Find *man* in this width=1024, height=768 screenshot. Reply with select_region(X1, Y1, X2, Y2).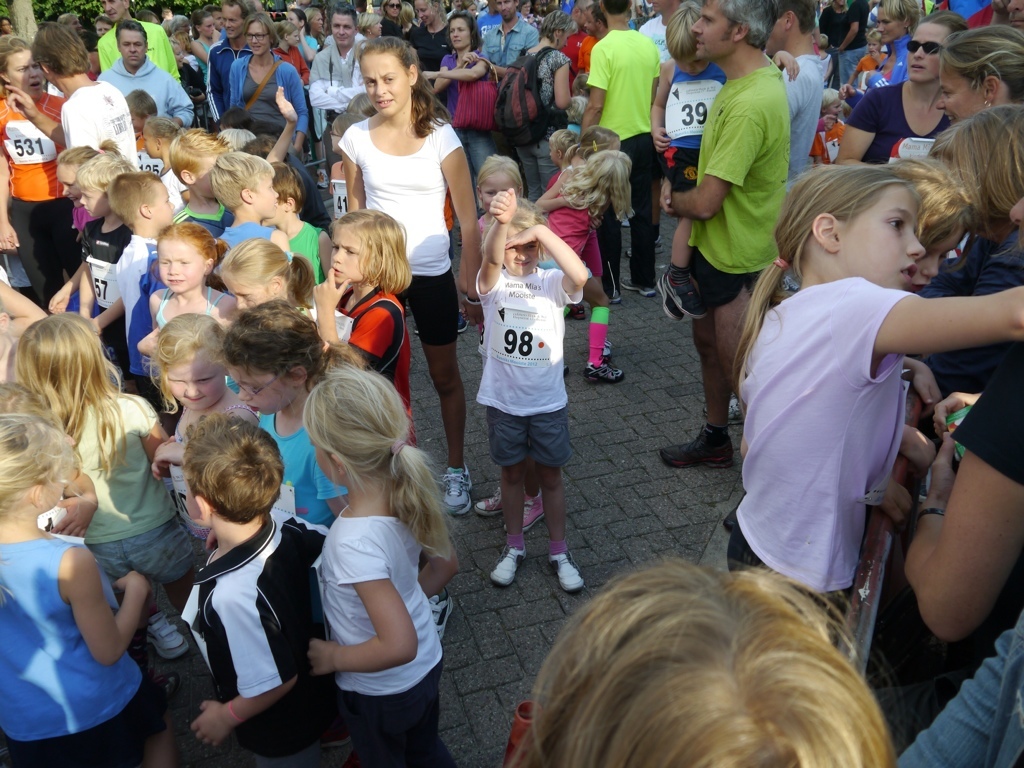
select_region(4, 20, 138, 171).
